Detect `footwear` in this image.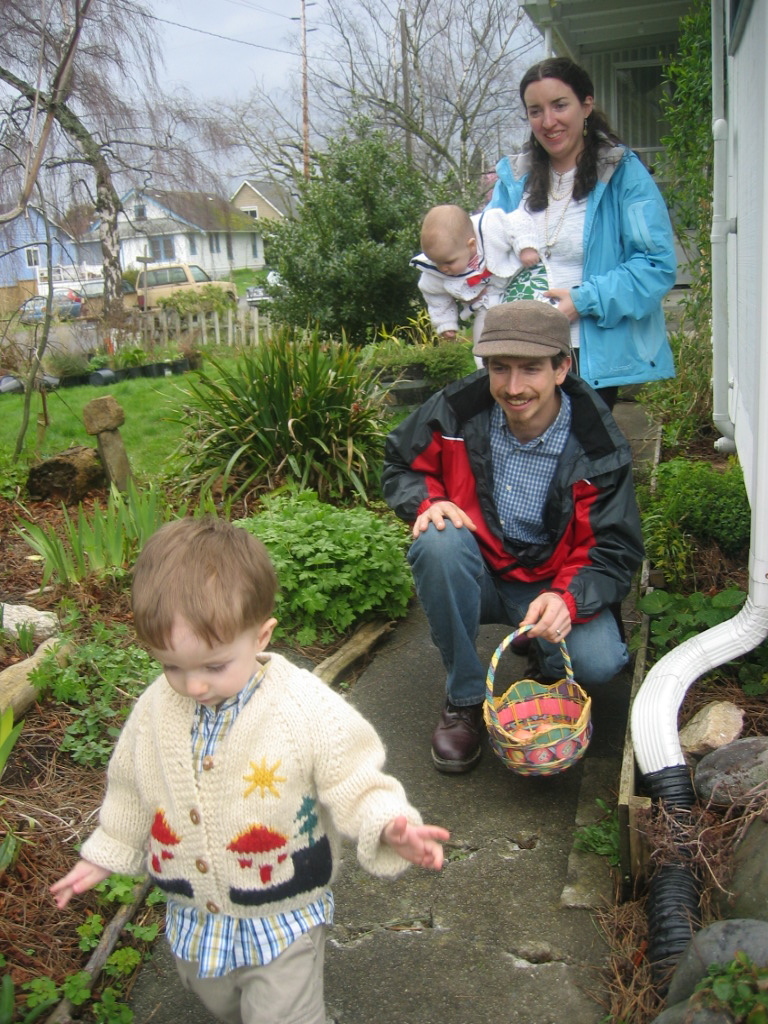
Detection: {"left": 519, "top": 638, "right": 548, "bottom": 684}.
